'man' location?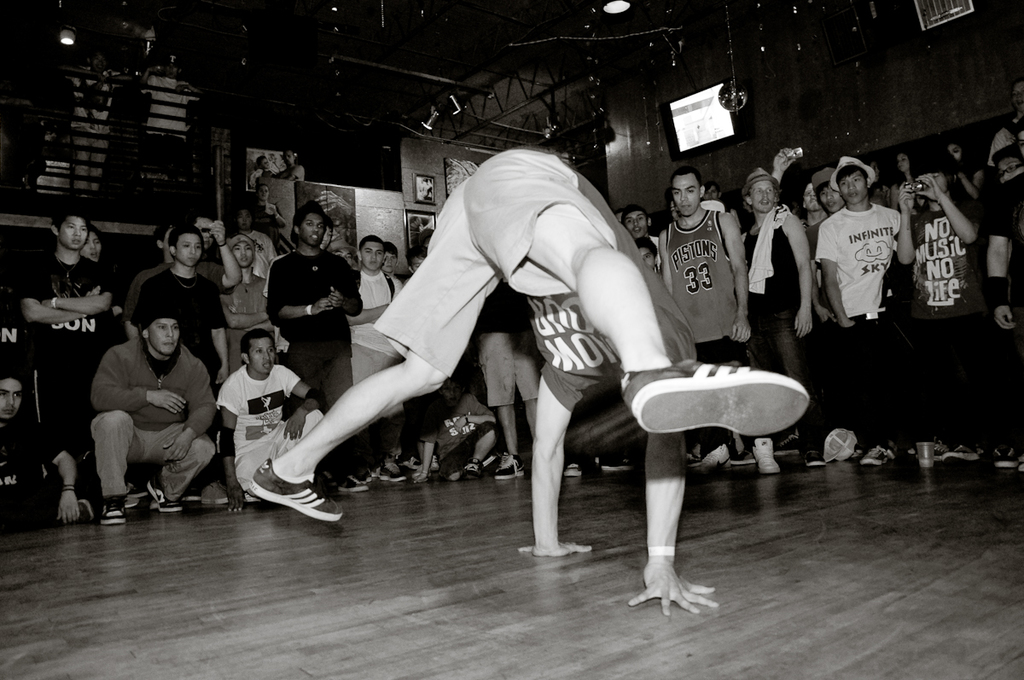
region(265, 203, 356, 493)
